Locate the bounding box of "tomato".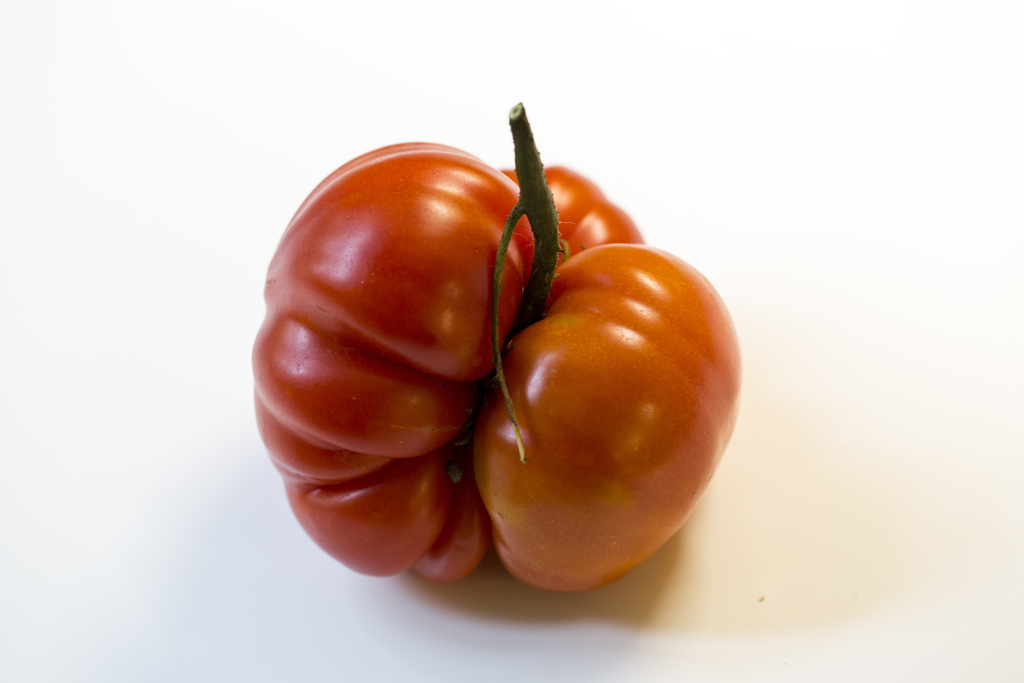
Bounding box: <bbox>244, 87, 751, 600</bbox>.
